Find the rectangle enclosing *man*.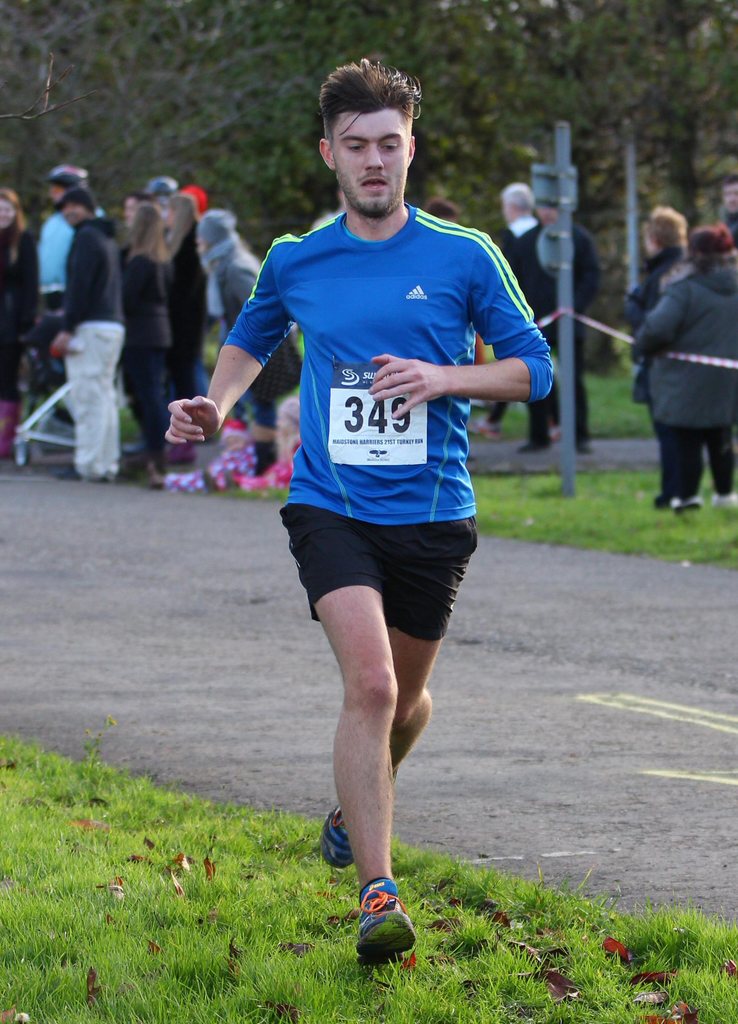
<box>536,202,601,452</box>.
